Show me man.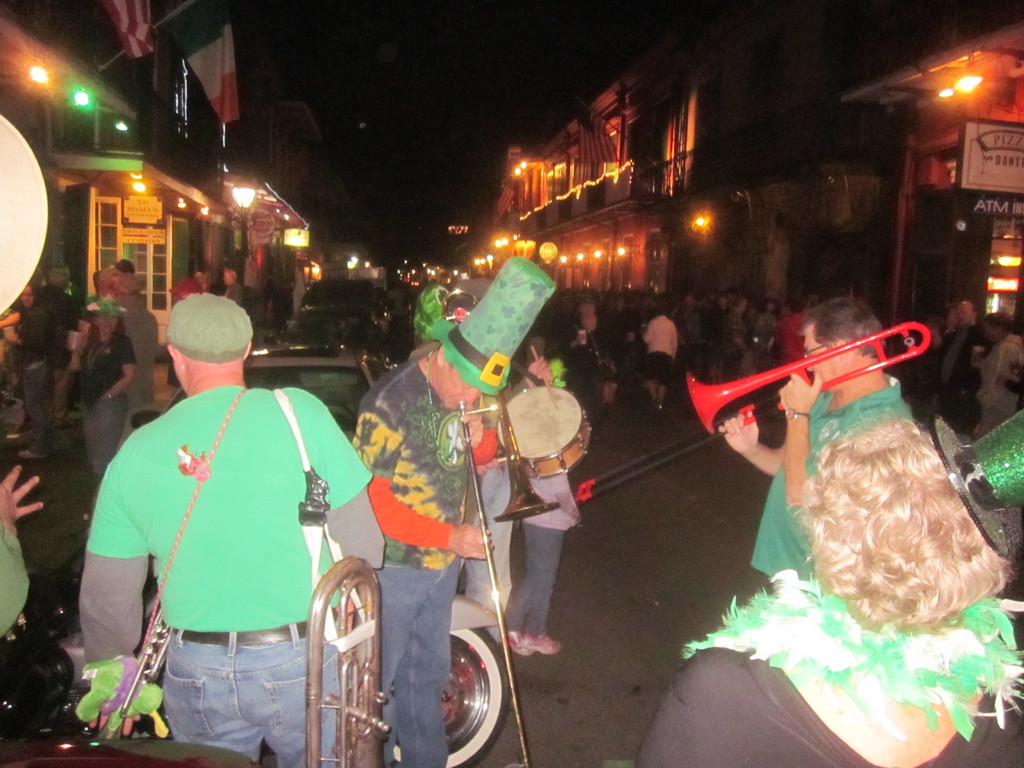
man is here: Rect(717, 300, 913, 590).
